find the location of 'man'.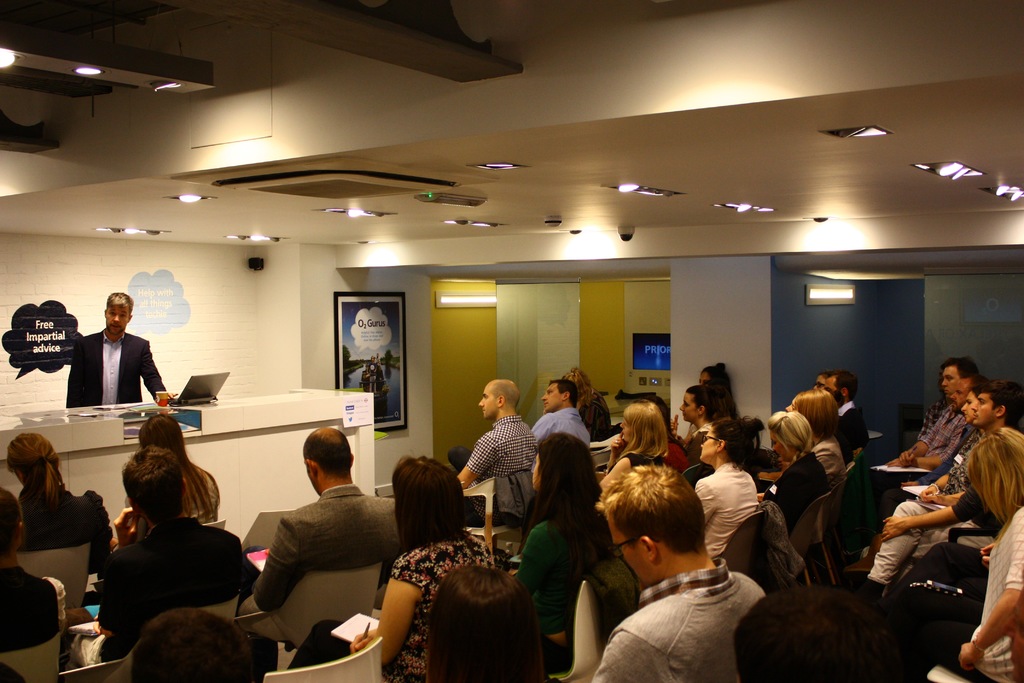
Location: region(67, 445, 264, 671).
